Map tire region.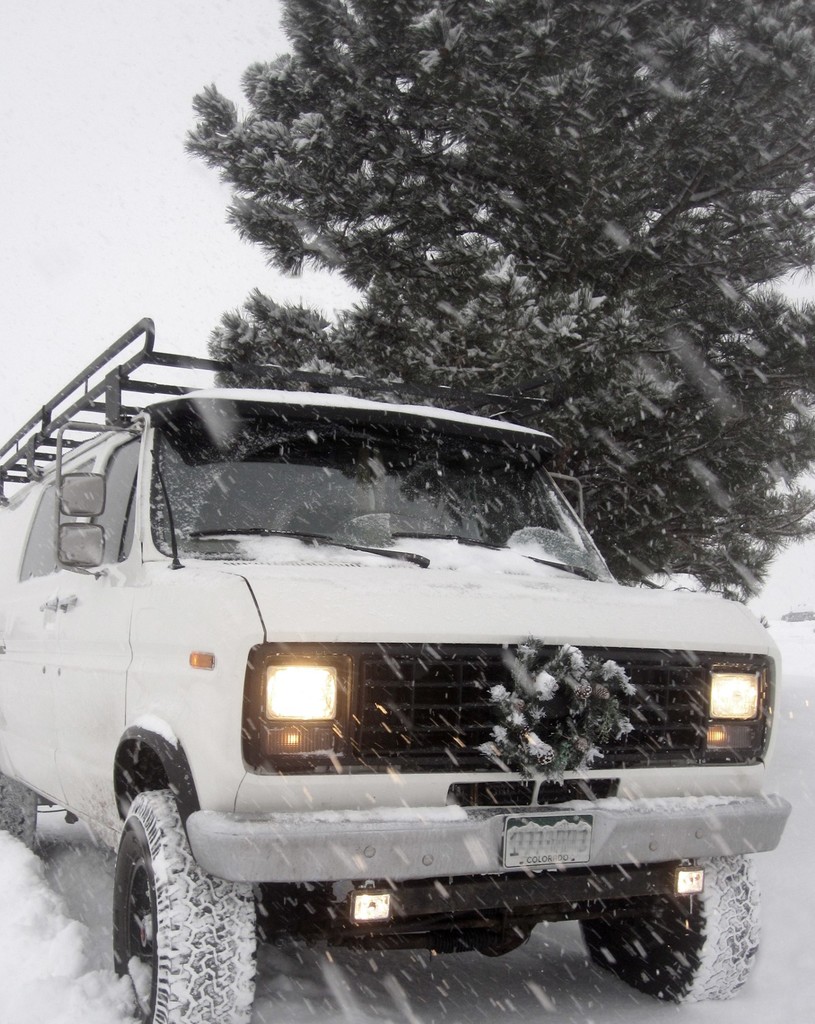
Mapped to bbox=(577, 855, 757, 1002).
